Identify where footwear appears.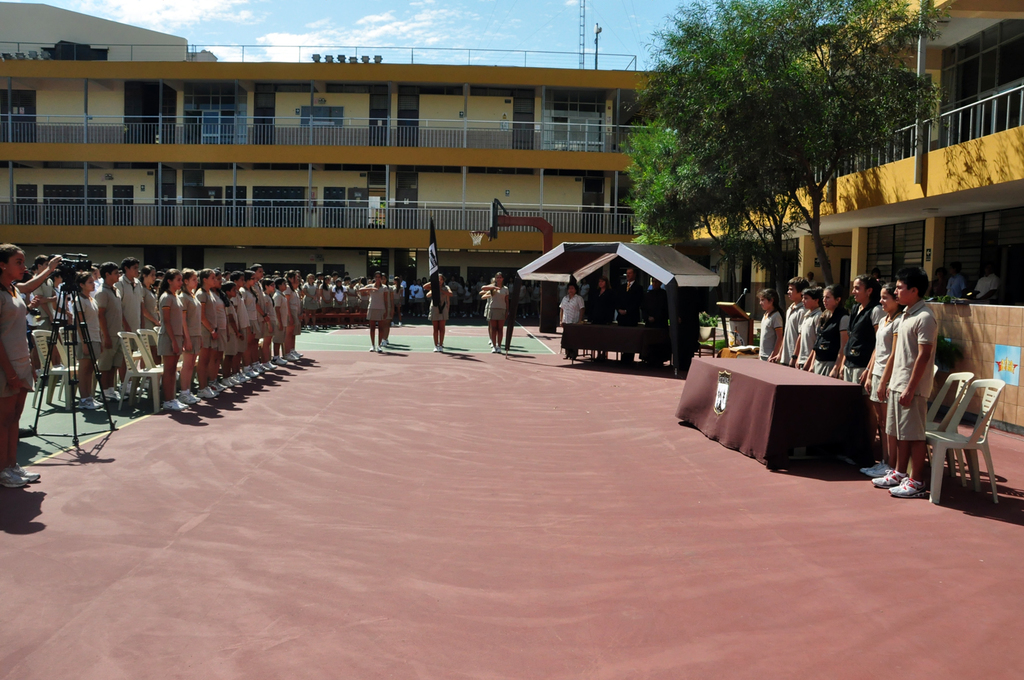
Appears at {"left": 494, "top": 345, "right": 504, "bottom": 353}.
